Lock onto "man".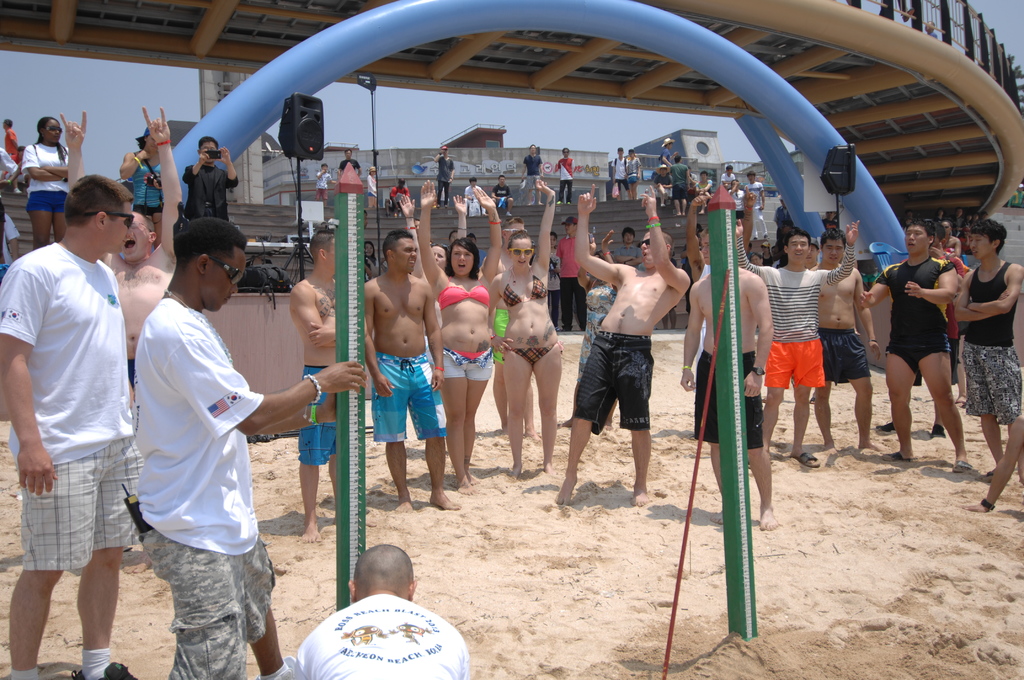
Locked: l=465, t=231, r=486, b=267.
